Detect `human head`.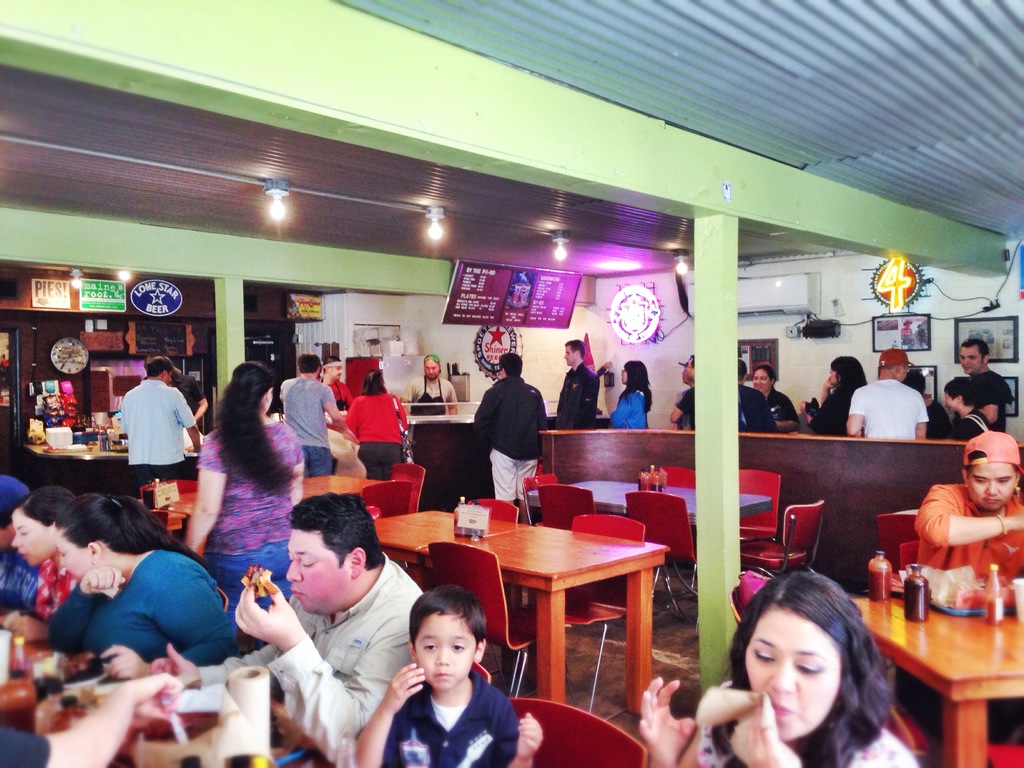
Detected at x1=8, y1=484, x2=76, y2=570.
